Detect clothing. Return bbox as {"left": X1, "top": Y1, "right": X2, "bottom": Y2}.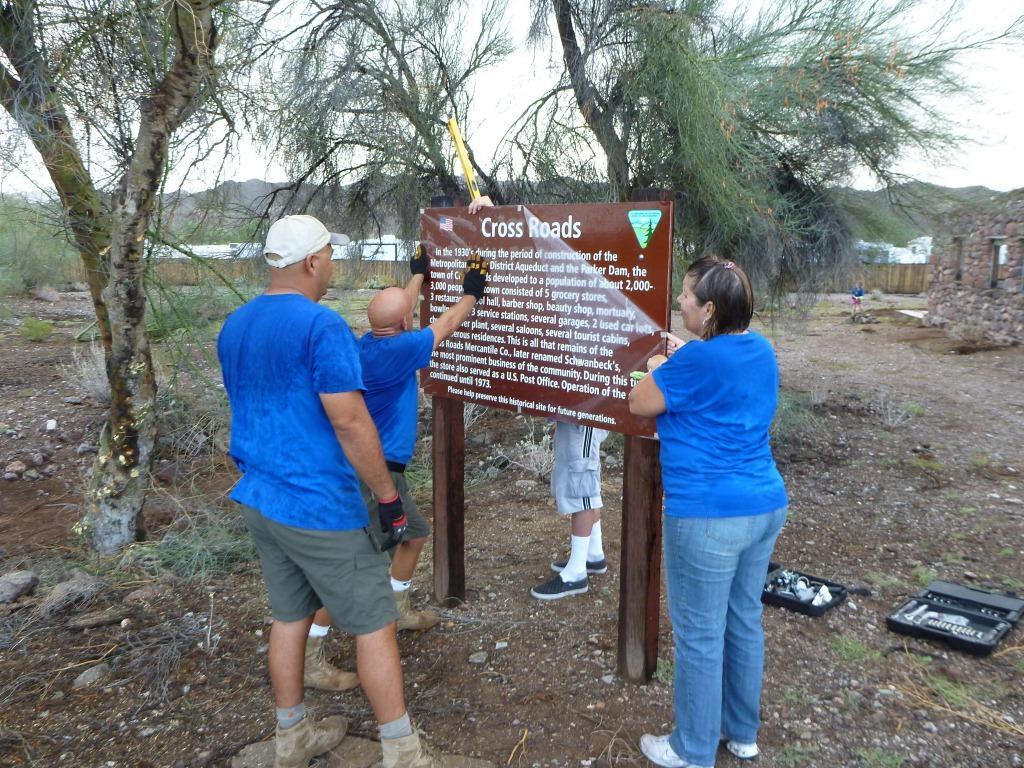
{"left": 221, "top": 236, "right": 398, "bottom": 646}.
